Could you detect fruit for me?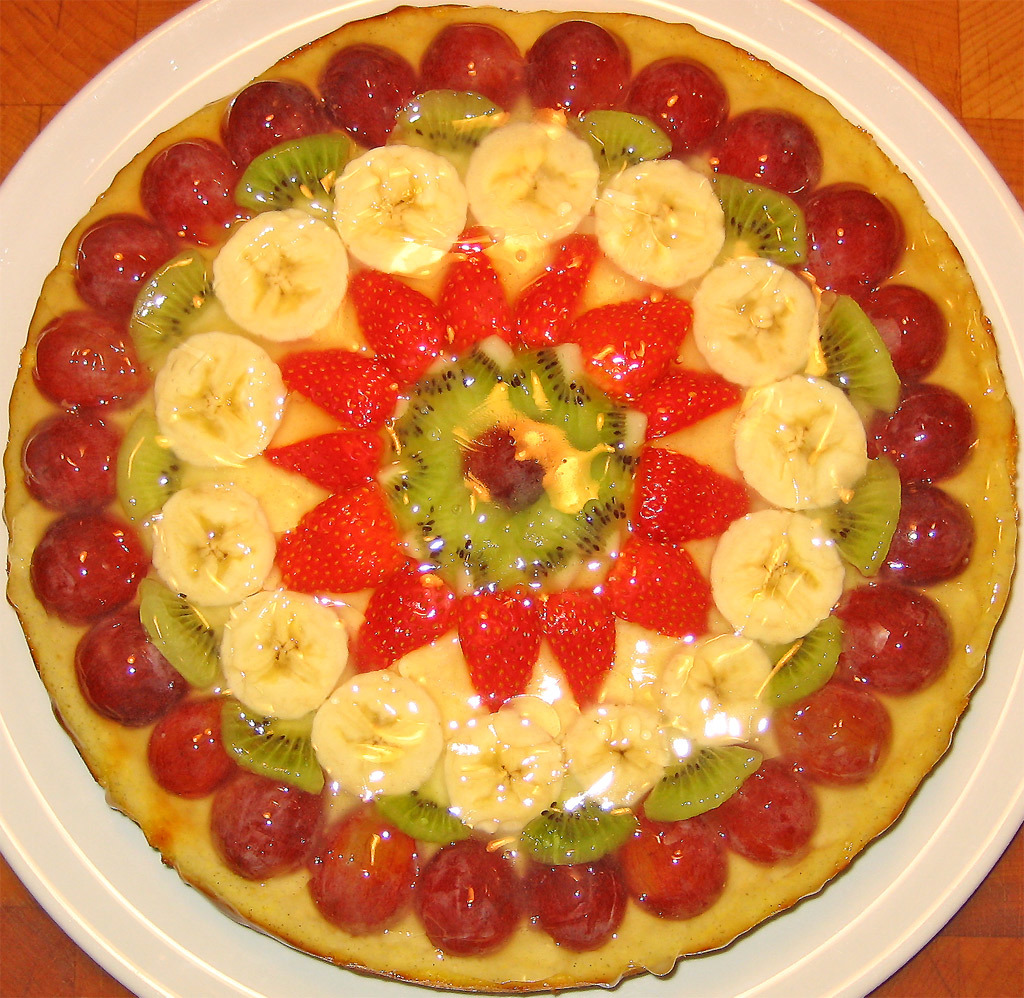
Detection result: 30/512/137/651.
